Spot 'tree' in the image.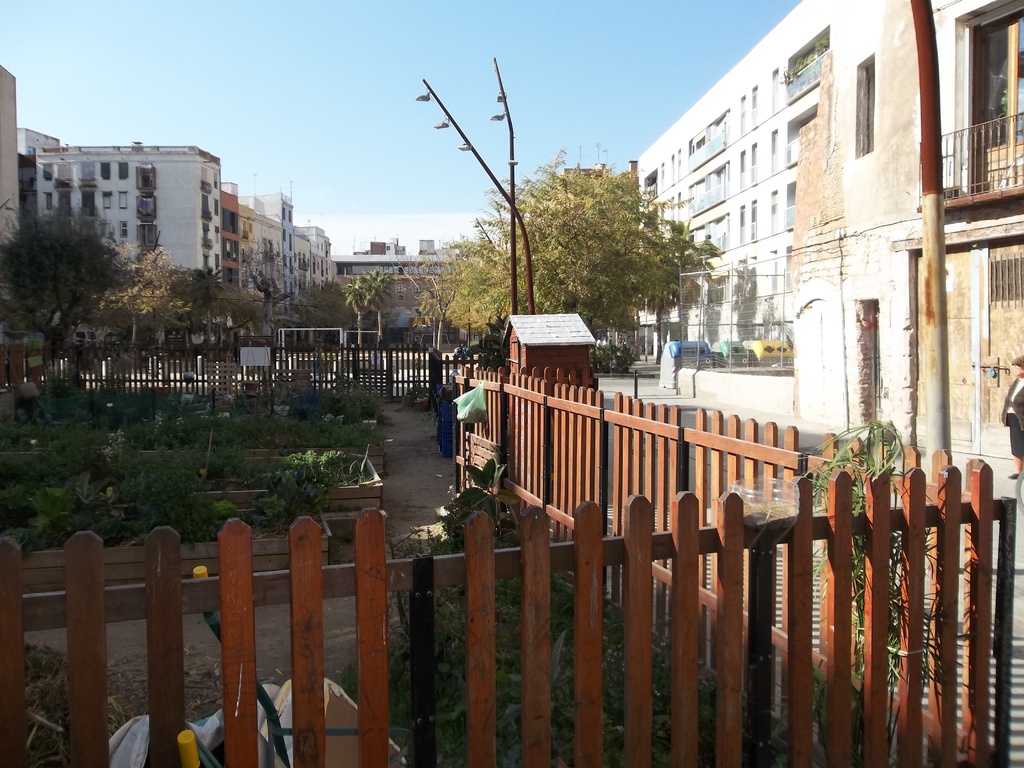
'tree' found at bbox=[286, 281, 346, 363].
